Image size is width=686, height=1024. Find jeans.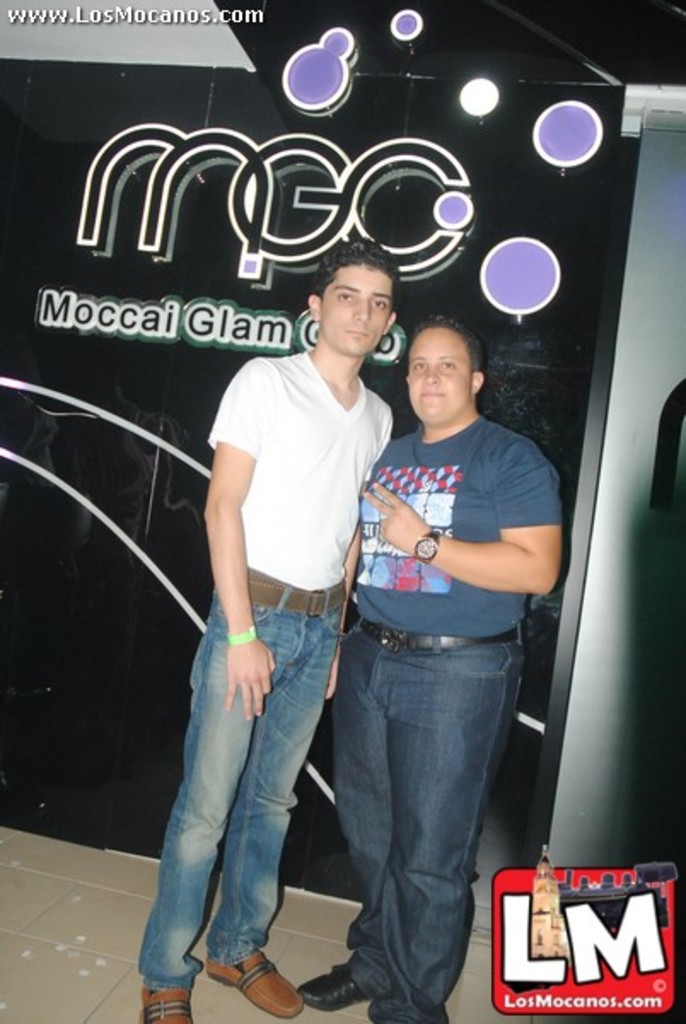
140,616,353,1015.
